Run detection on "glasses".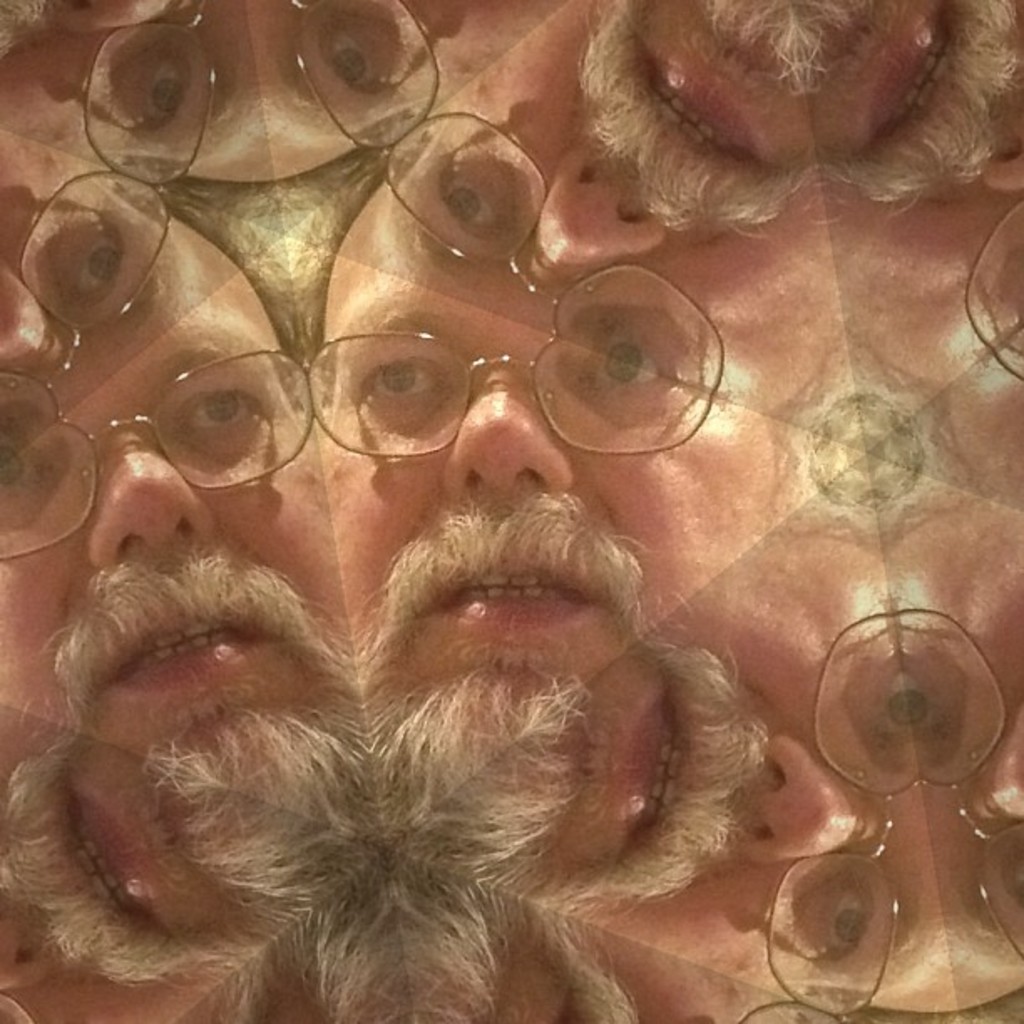
Result: pyautogui.locateOnScreen(765, 607, 927, 1022).
